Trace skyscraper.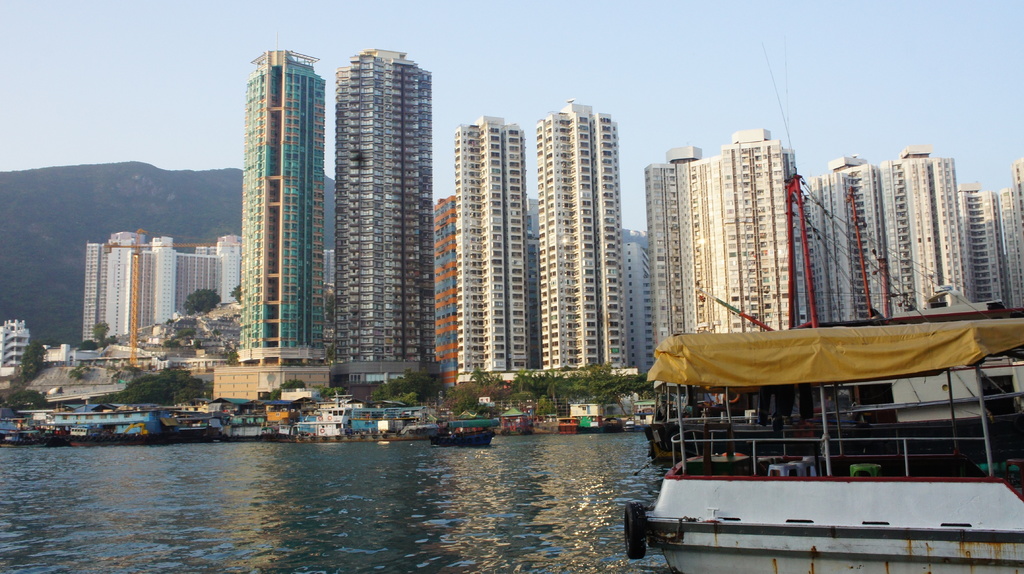
Traced to Rect(82, 243, 100, 350).
